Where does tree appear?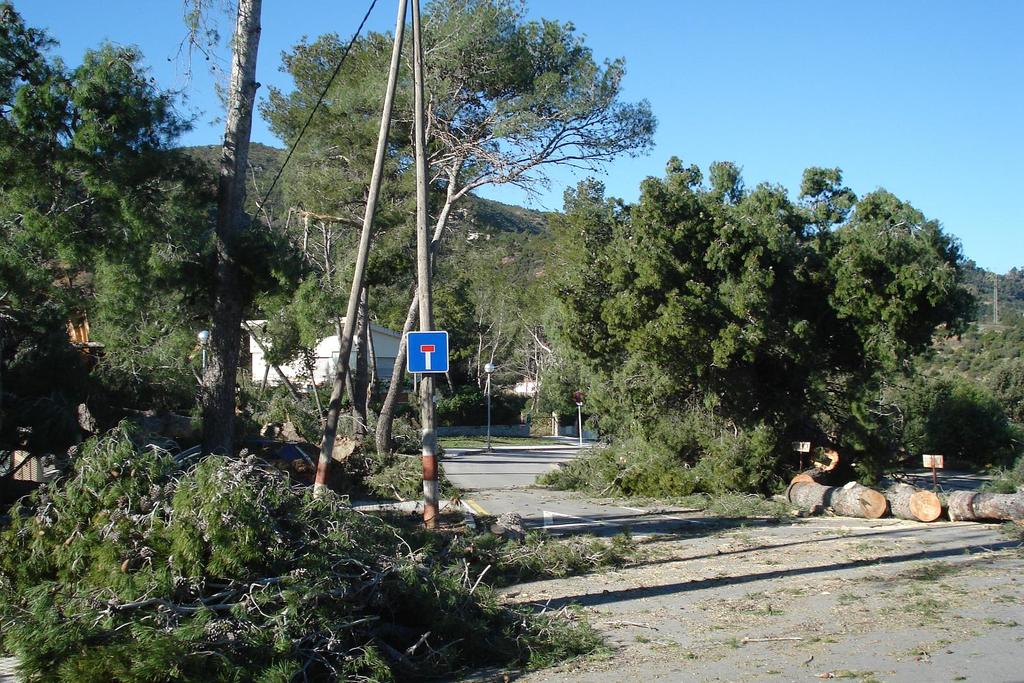
Appears at 0, 435, 602, 680.
